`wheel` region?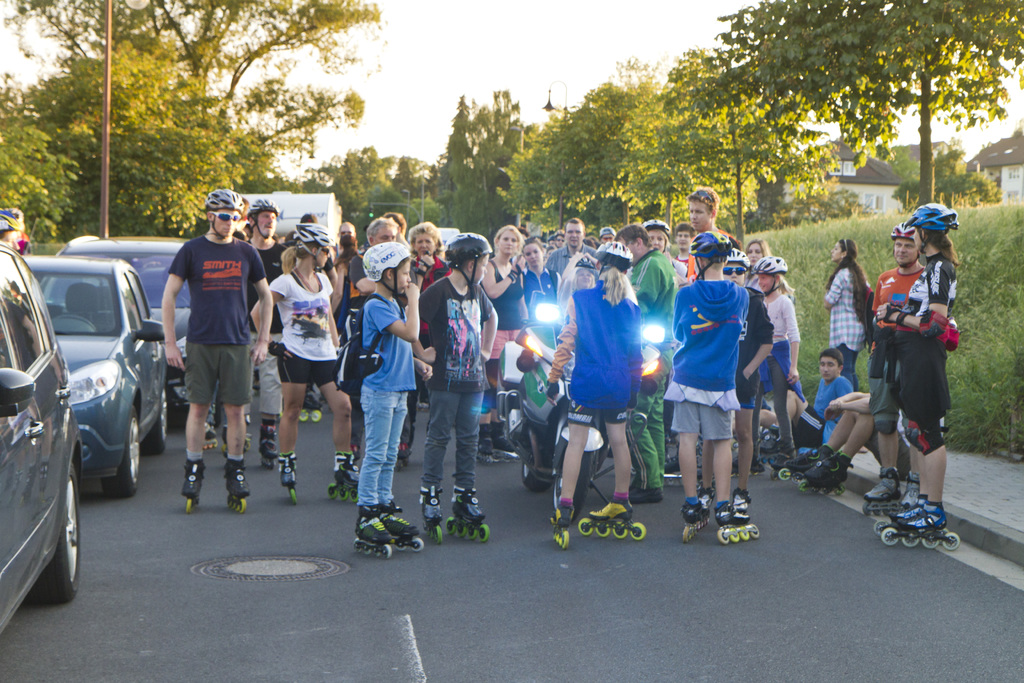
[left=838, top=484, right=845, bottom=498]
